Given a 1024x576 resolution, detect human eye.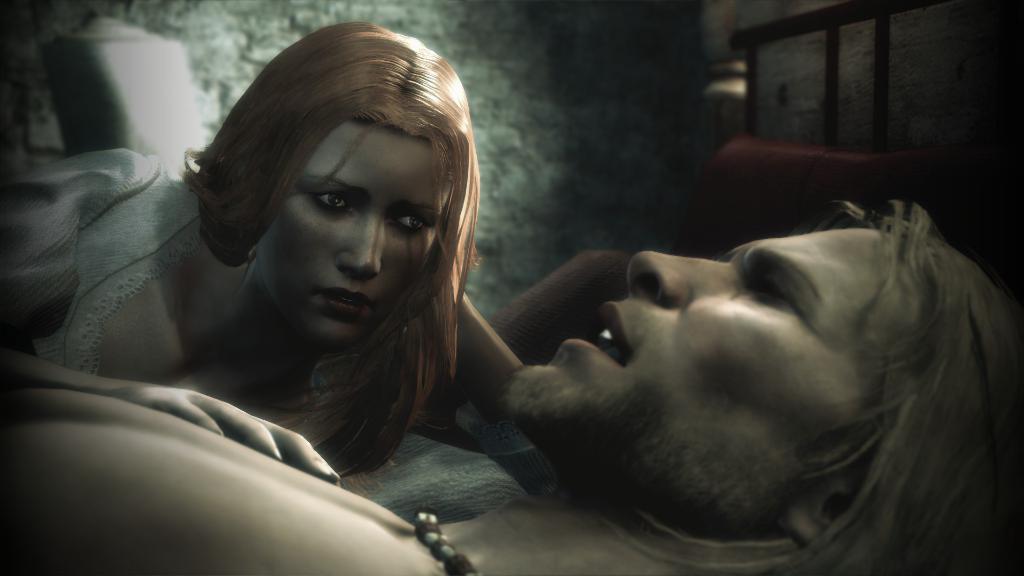
region(391, 207, 439, 239).
